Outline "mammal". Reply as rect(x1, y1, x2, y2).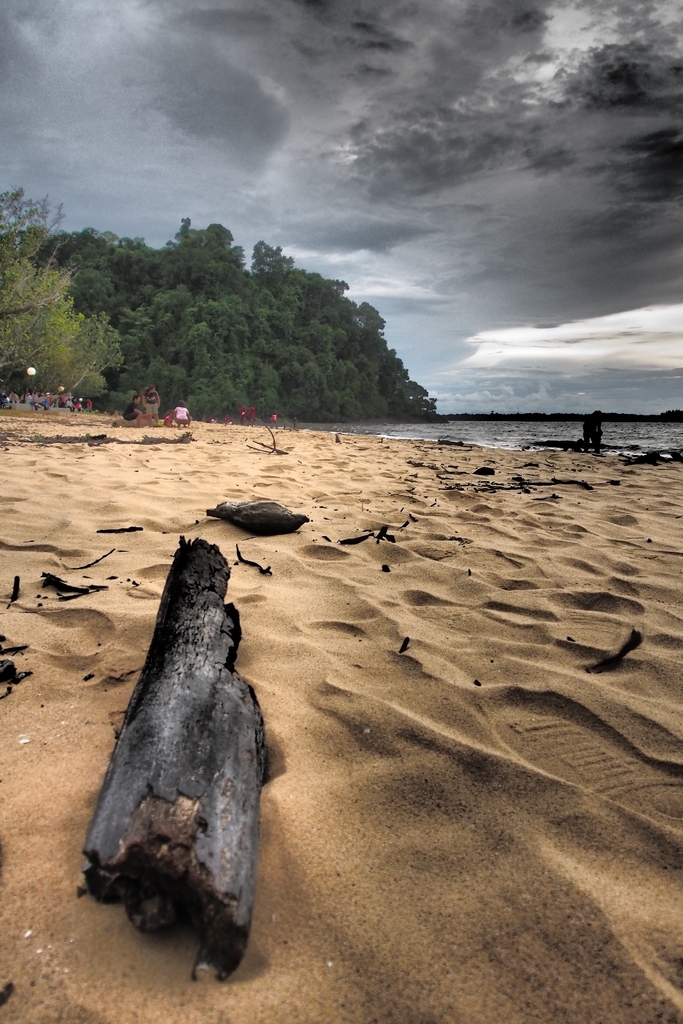
rect(143, 387, 160, 424).
